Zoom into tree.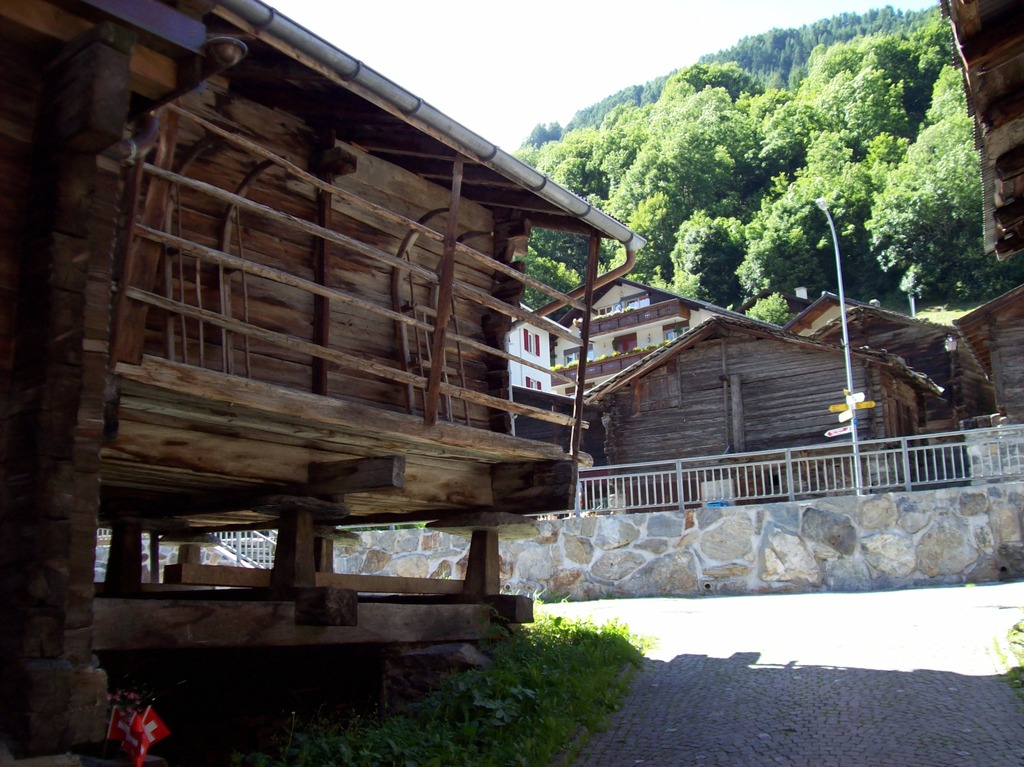
Zoom target: Rect(502, 6, 1000, 323).
